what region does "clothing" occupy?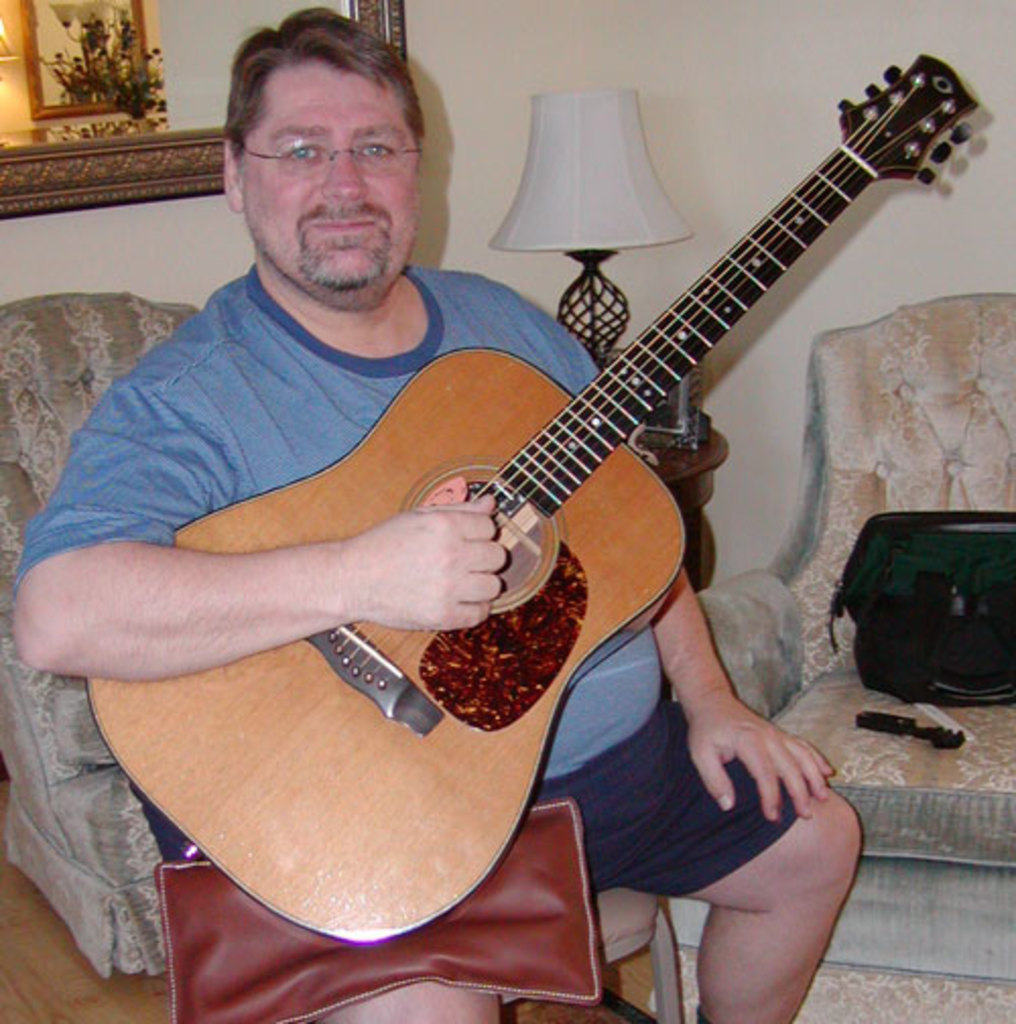
<bbox>22, 266, 809, 1022</bbox>.
